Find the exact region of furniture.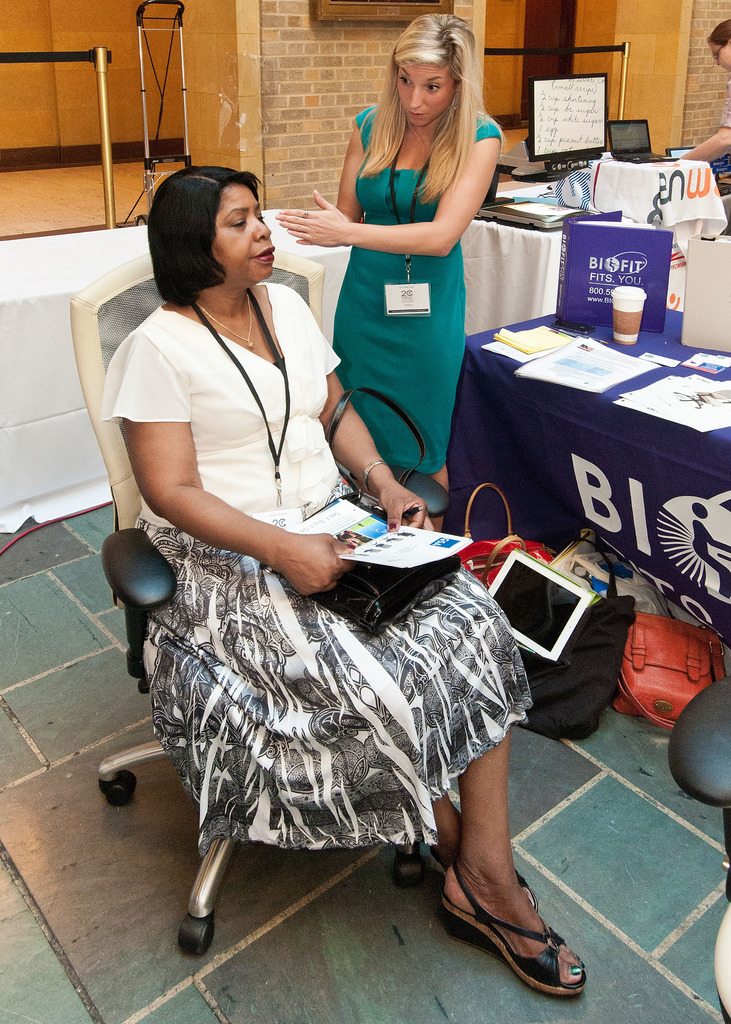
Exact region: [460, 185, 730, 355].
